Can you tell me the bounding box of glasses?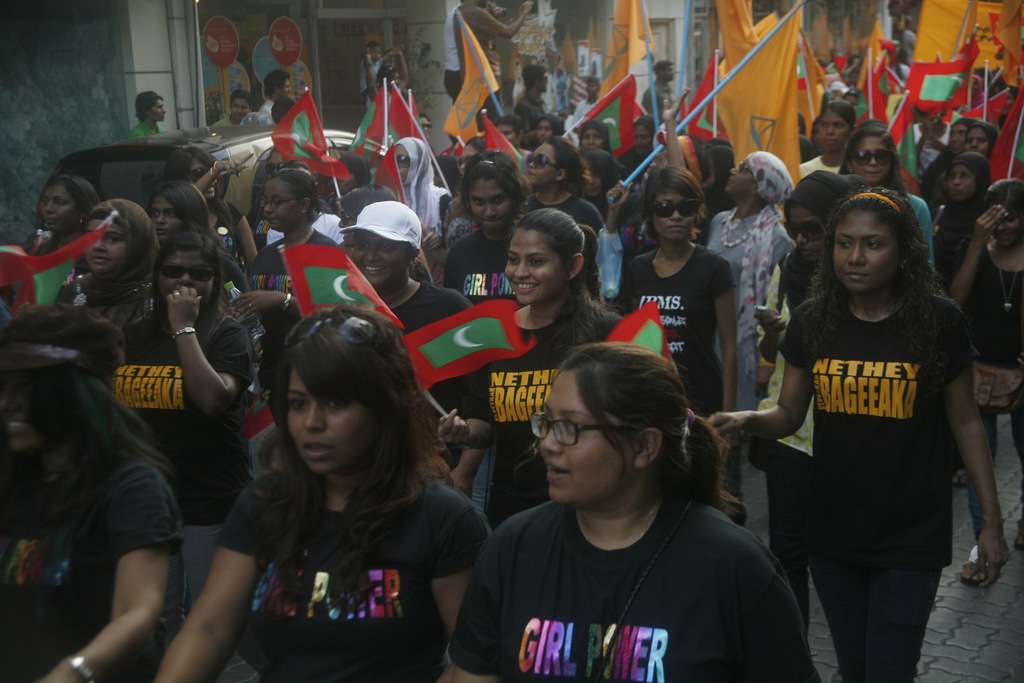
bbox=(186, 167, 214, 183).
